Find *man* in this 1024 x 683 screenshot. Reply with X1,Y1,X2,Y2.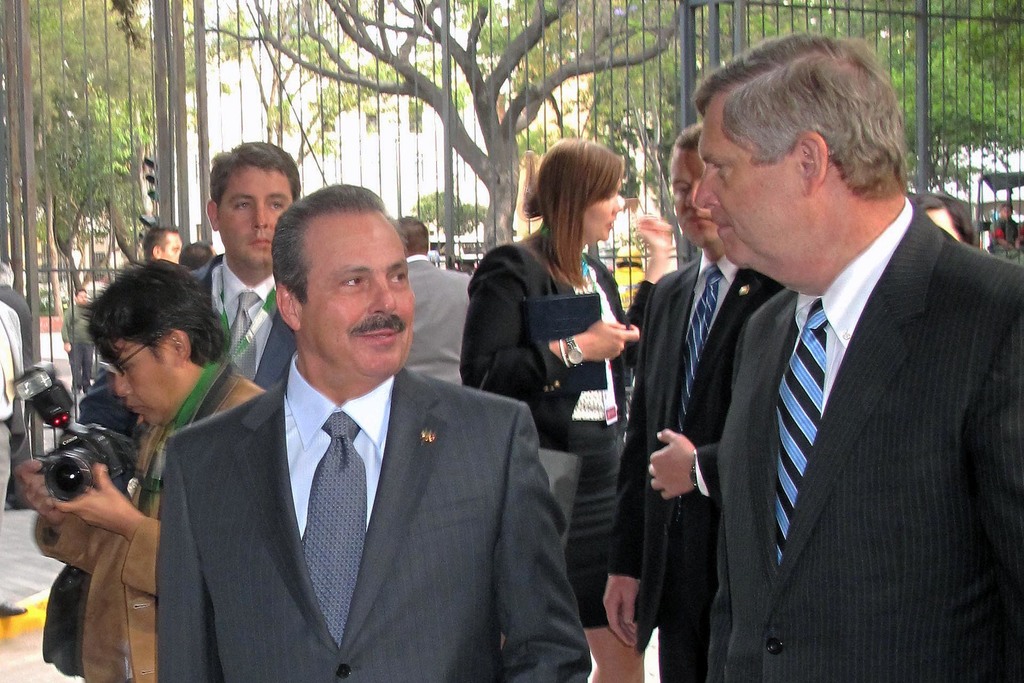
692,29,1023,682.
